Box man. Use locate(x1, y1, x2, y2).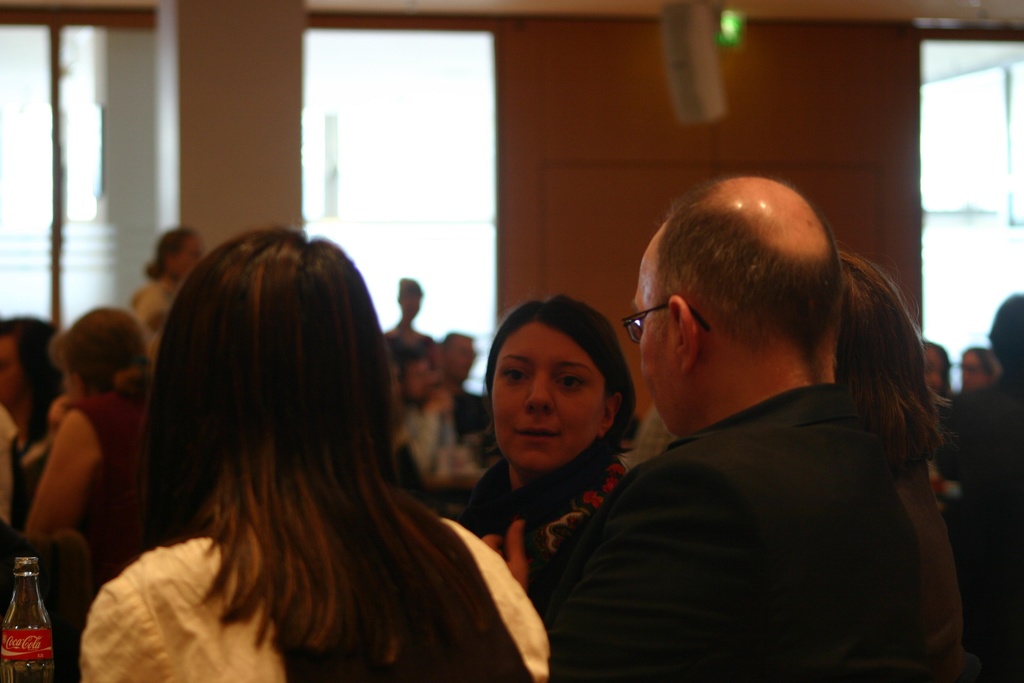
locate(564, 179, 962, 682).
